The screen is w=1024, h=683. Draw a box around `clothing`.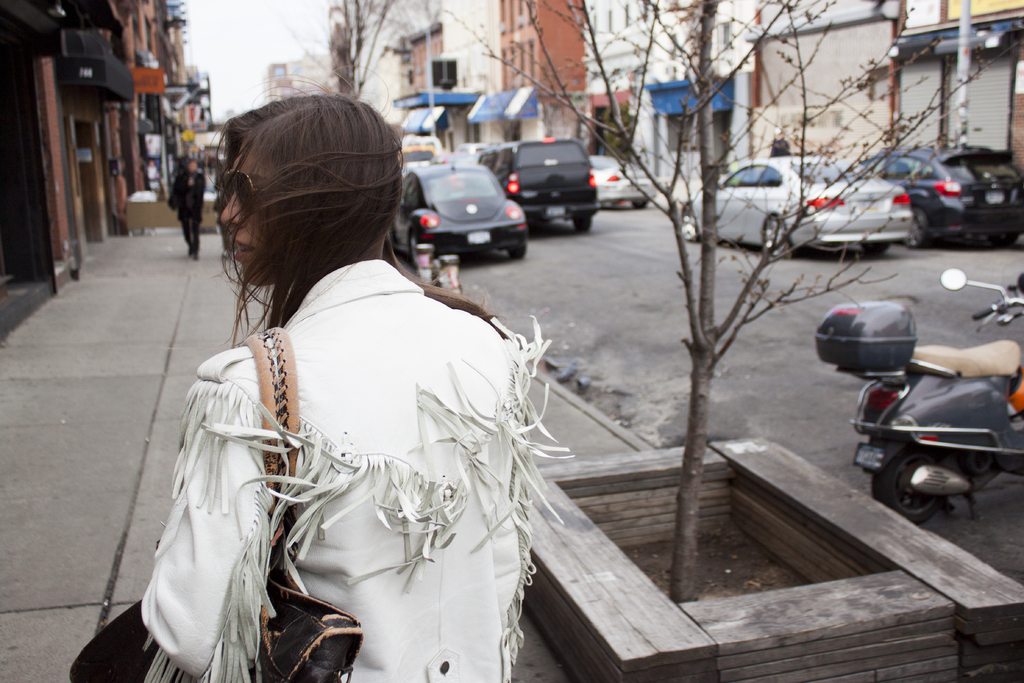
{"left": 137, "top": 256, "right": 587, "bottom": 682}.
